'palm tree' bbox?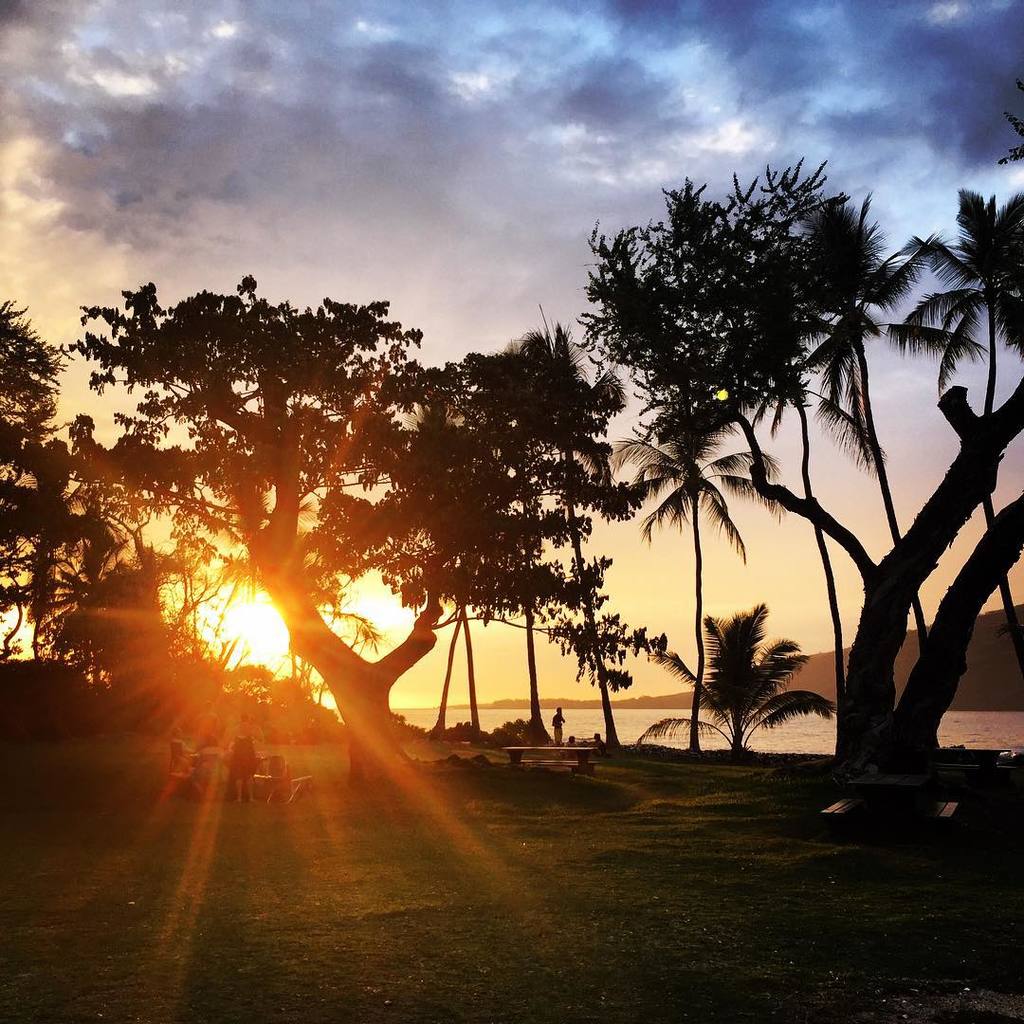
locate(8, 361, 99, 659)
